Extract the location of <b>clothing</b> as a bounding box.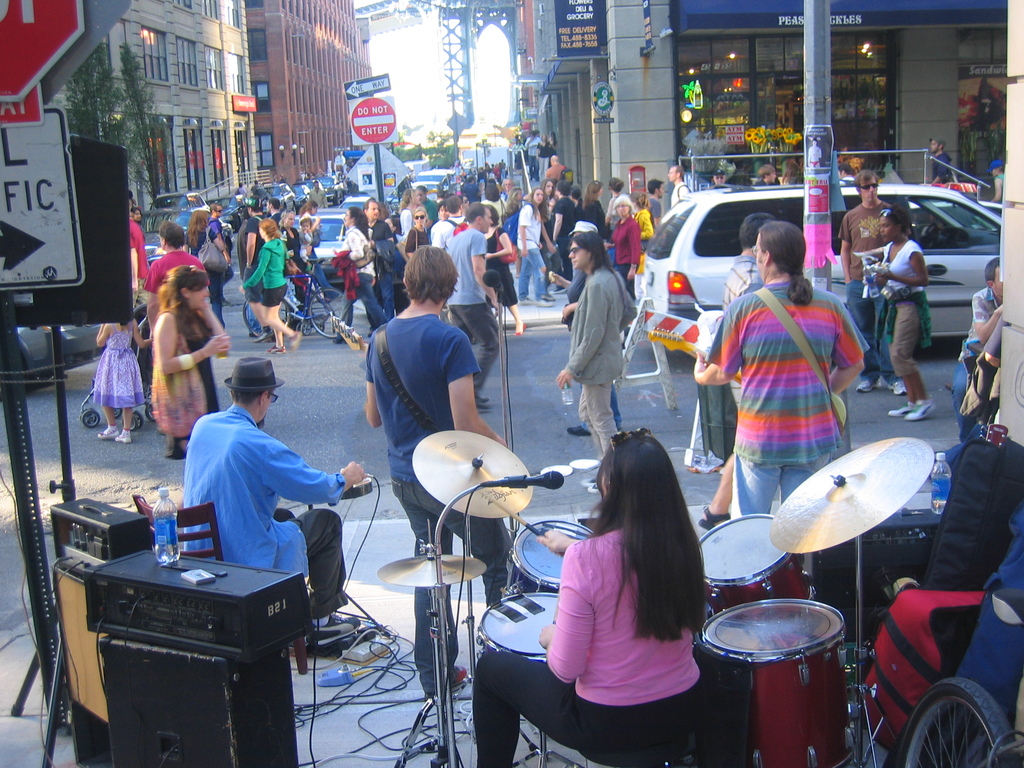
left=169, top=396, right=343, bottom=595.
